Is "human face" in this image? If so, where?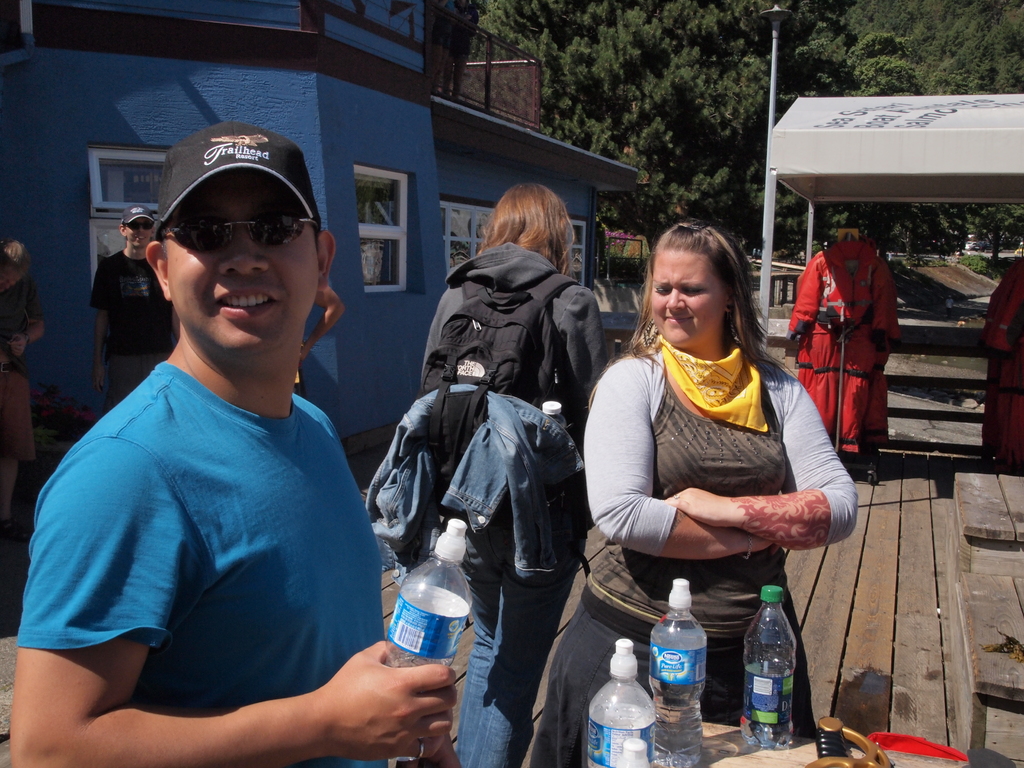
Yes, at (167,174,319,363).
